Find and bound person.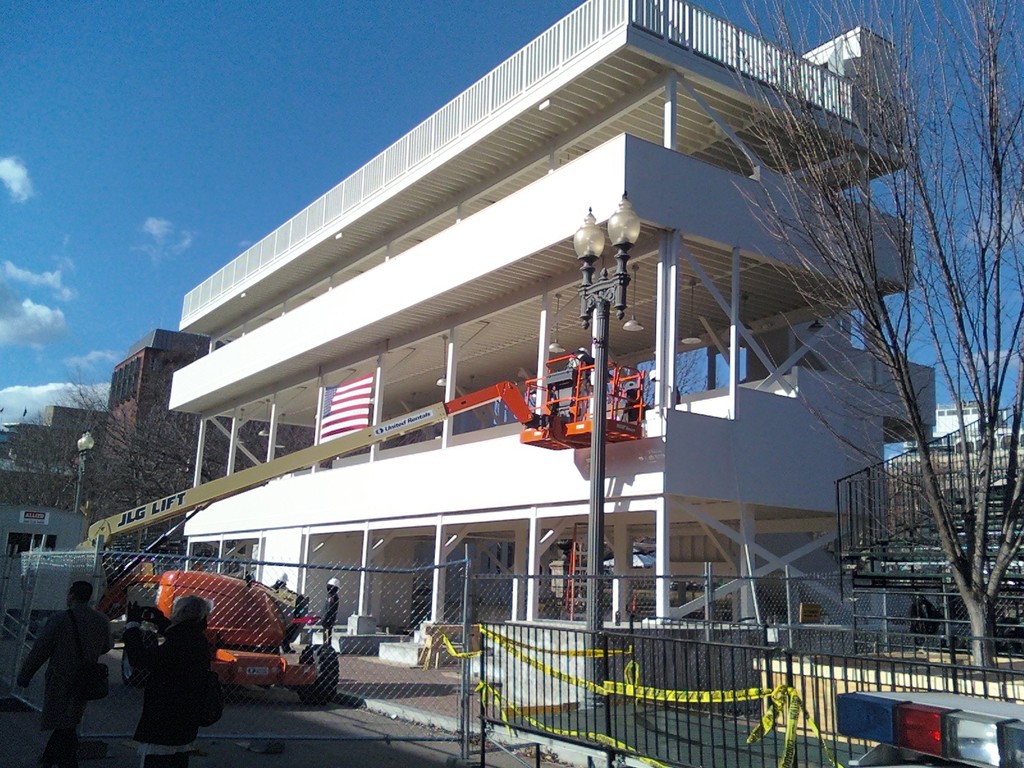
Bound: Rect(117, 591, 215, 767).
